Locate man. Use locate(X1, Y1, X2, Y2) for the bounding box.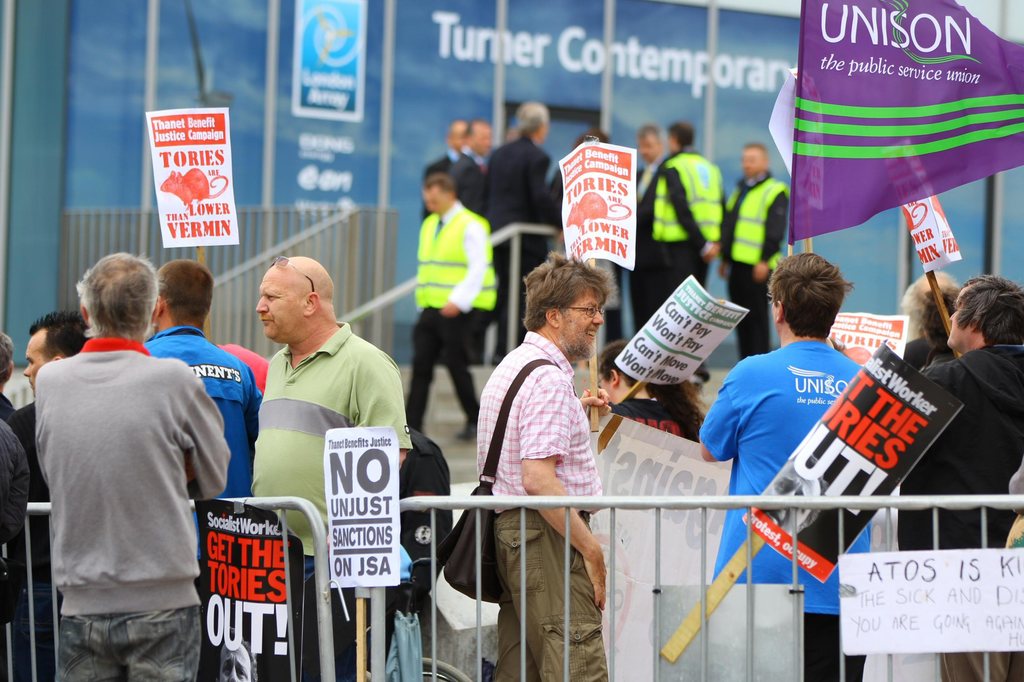
locate(24, 326, 79, 404).
